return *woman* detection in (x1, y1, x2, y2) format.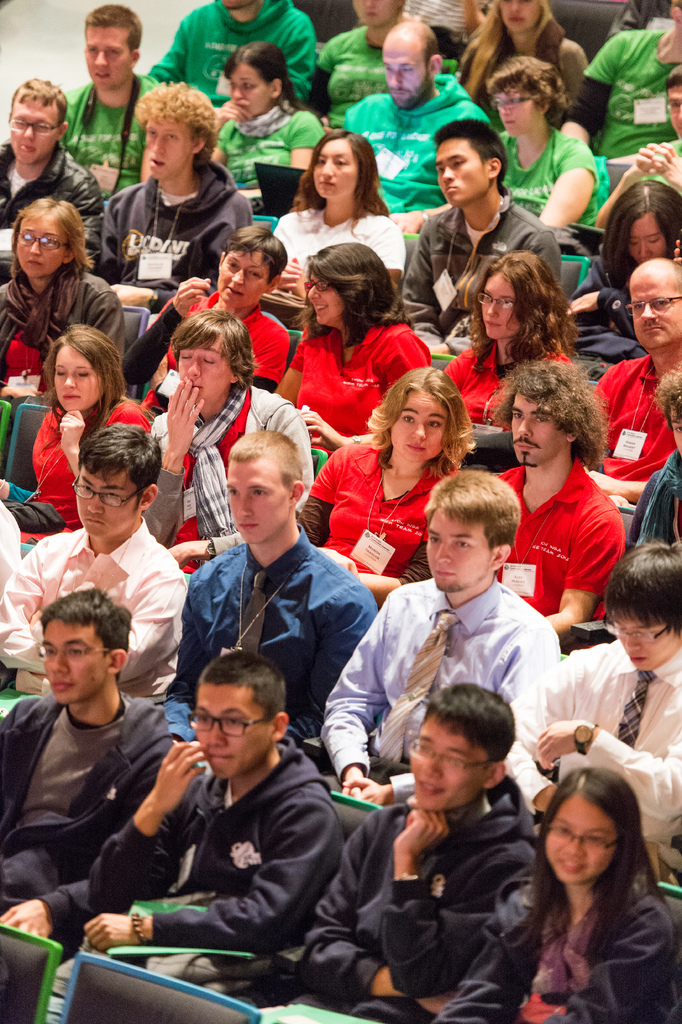
(206, 42, 326, 214).
